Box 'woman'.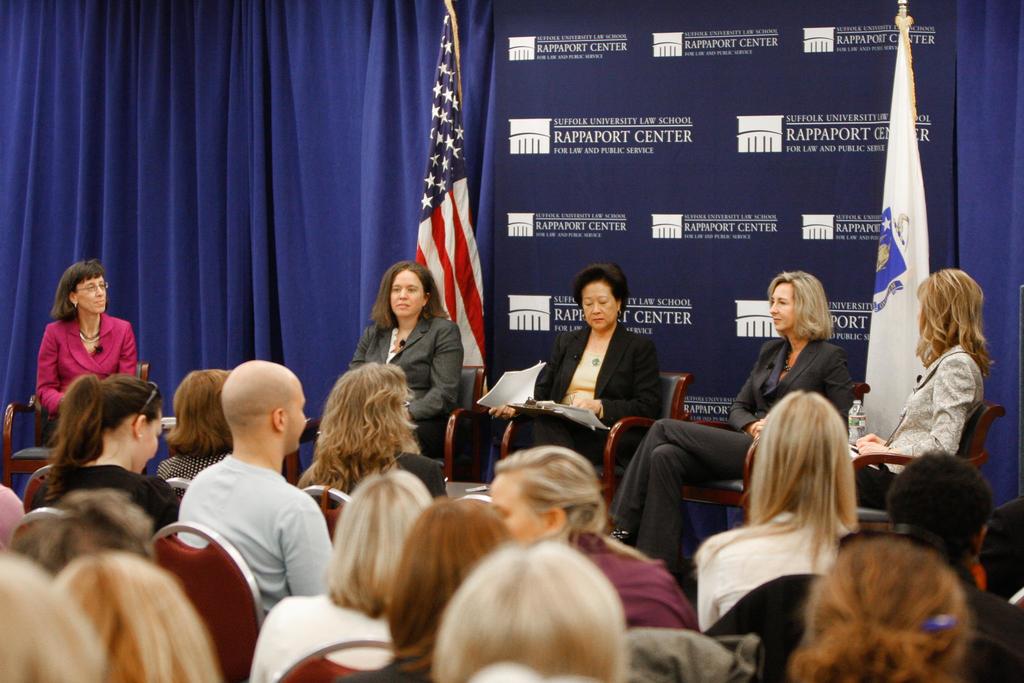
28, 371, 180, 536.
